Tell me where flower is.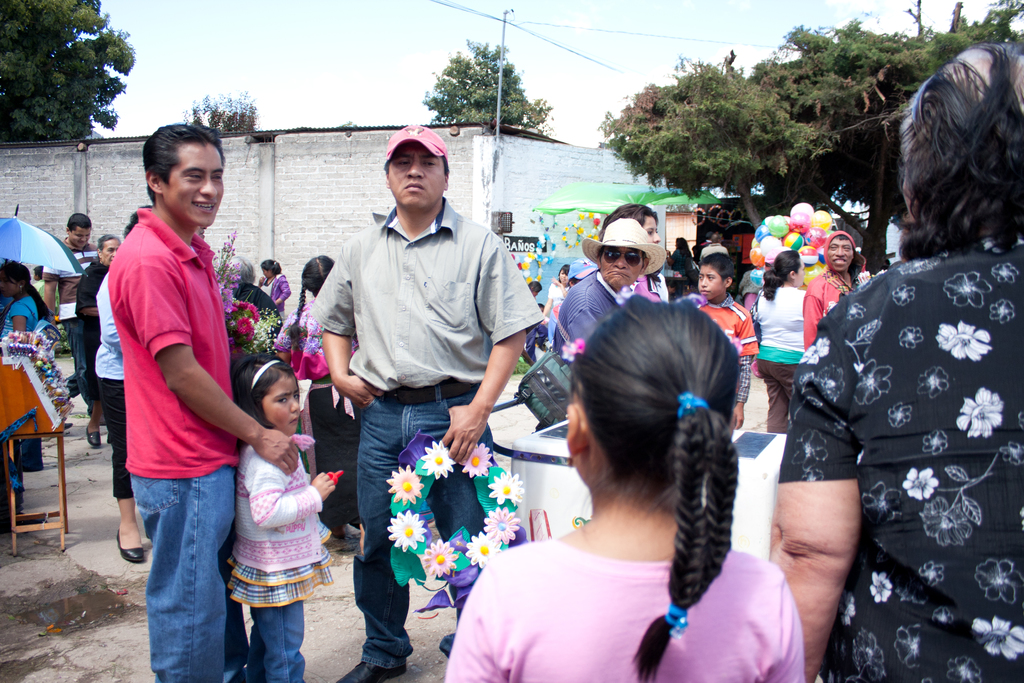
flower is at bbox=(970, 614, 1023, 661).
